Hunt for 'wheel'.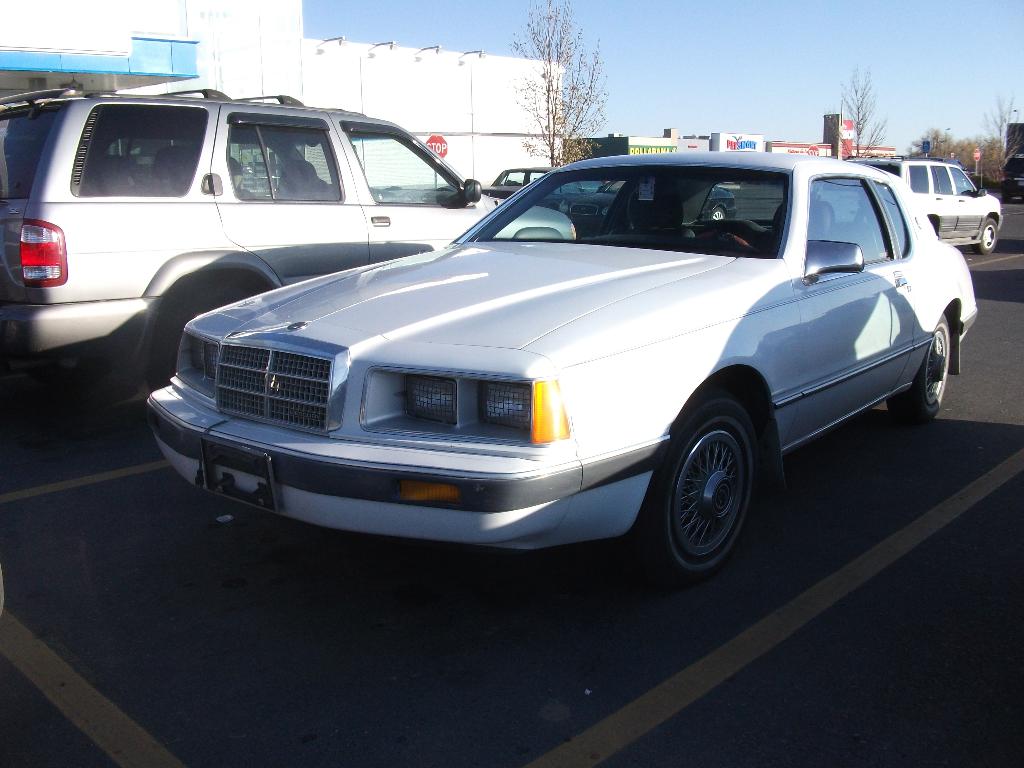
Hunted down at bbox=[975, 218, 998, 255].
